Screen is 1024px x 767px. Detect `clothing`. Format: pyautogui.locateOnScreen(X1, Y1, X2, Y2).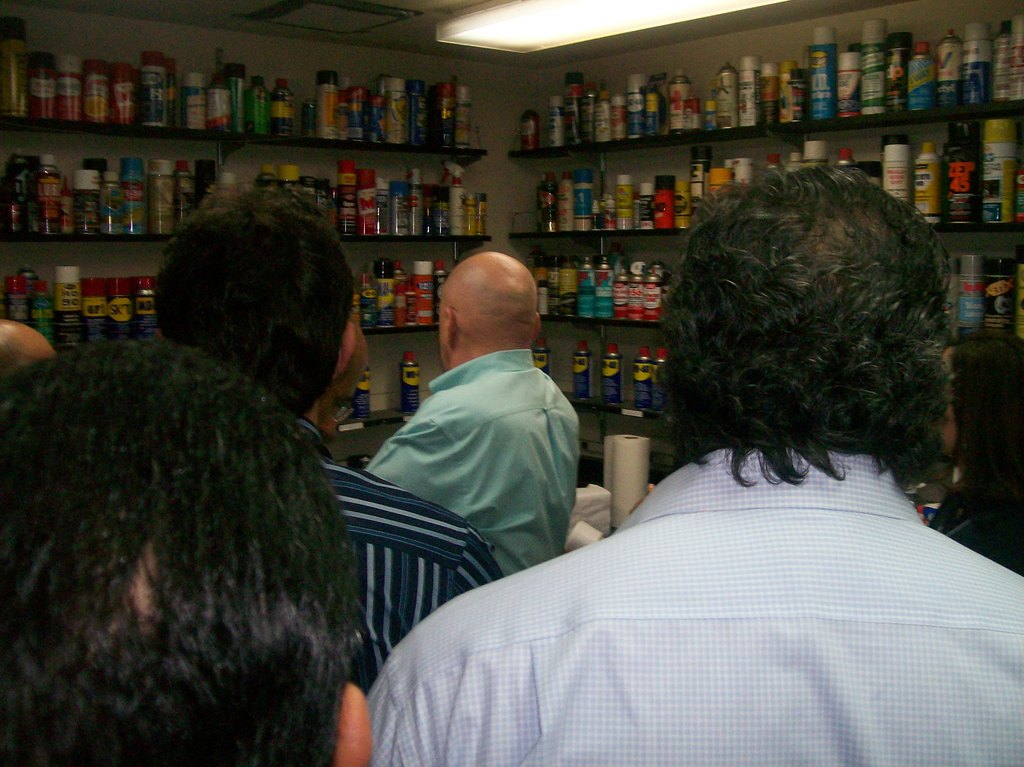
pyautogui.locateOnScreen(296, 416, 501, 686).
